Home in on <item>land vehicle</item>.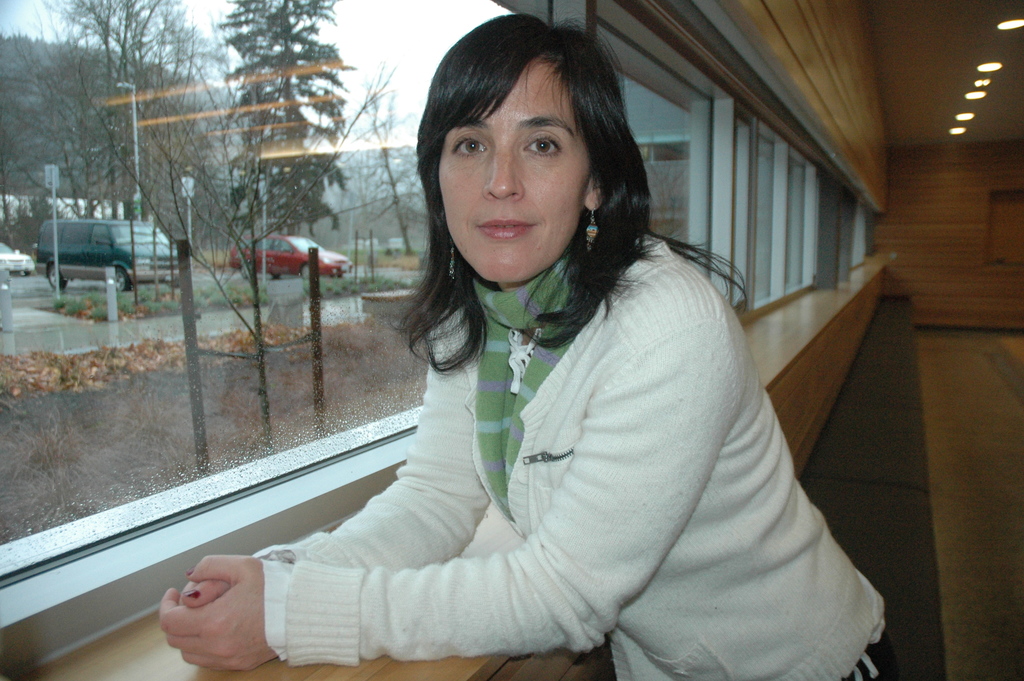
Homed in at (left=227, top=227, right=349, bottom=280).
